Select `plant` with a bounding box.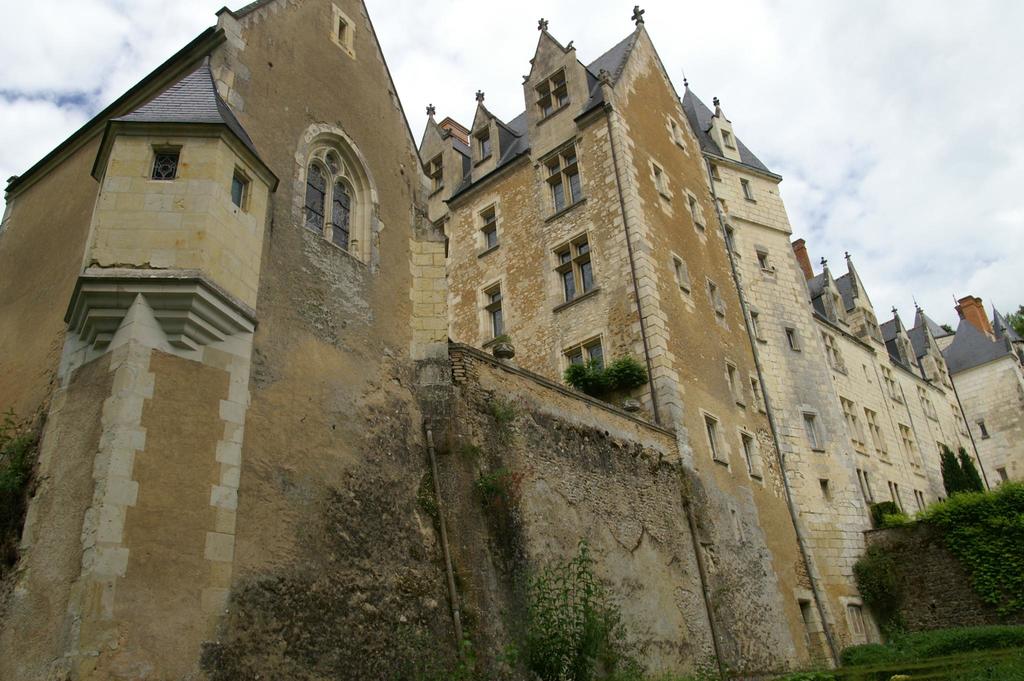
{"left": 461, "top": 426, "right": 530, "bottom": 572}.
